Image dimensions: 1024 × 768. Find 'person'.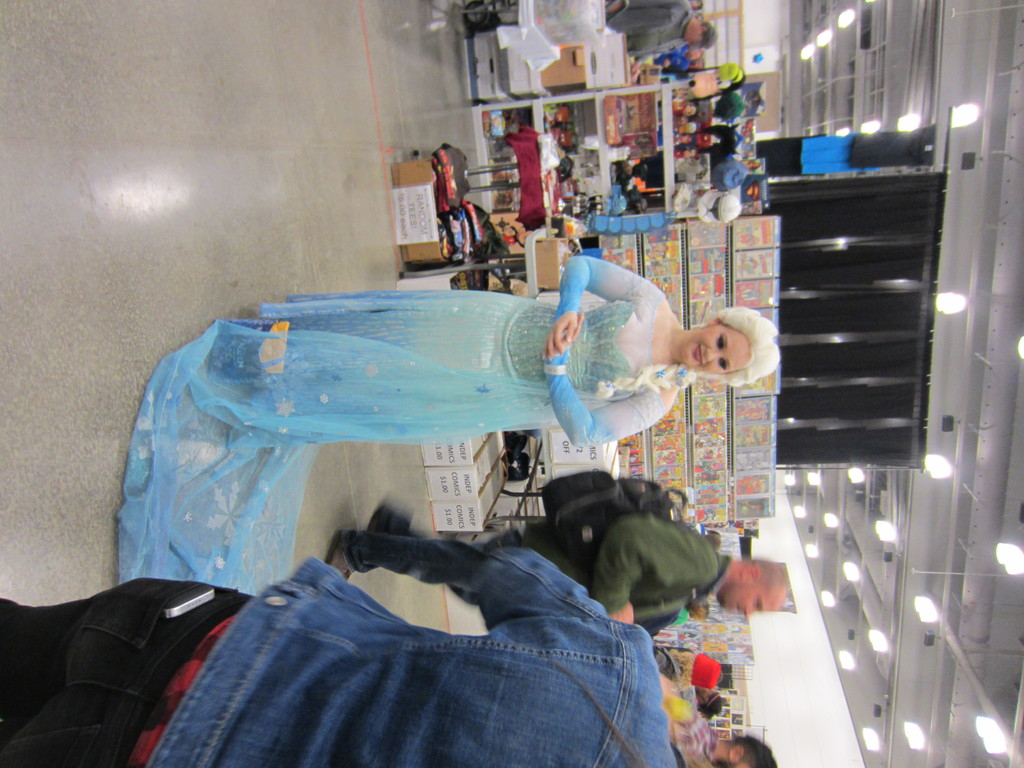
<region>312, 504, 794, 650</region>.
